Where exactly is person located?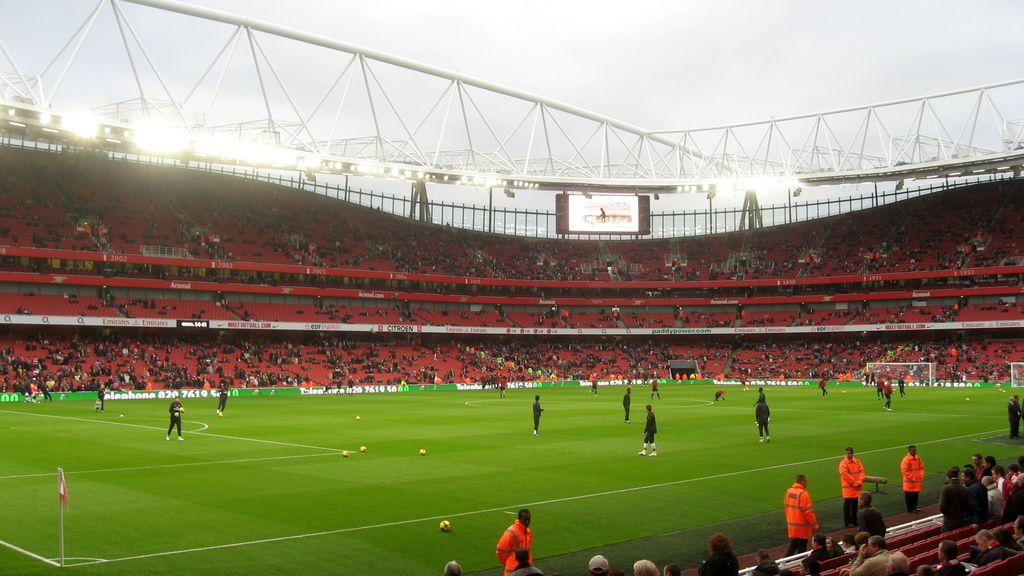
Its bounding box is crop(625, 389, 633, 420).
